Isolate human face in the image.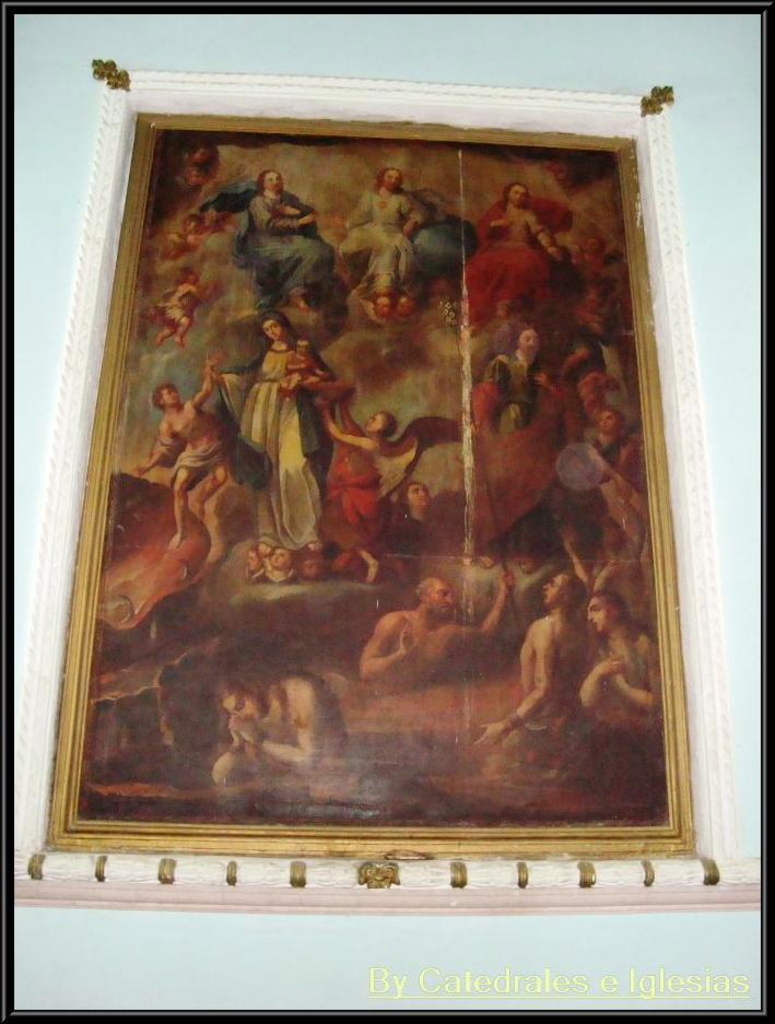
Isolated region: (266, 172, 282, 191).
